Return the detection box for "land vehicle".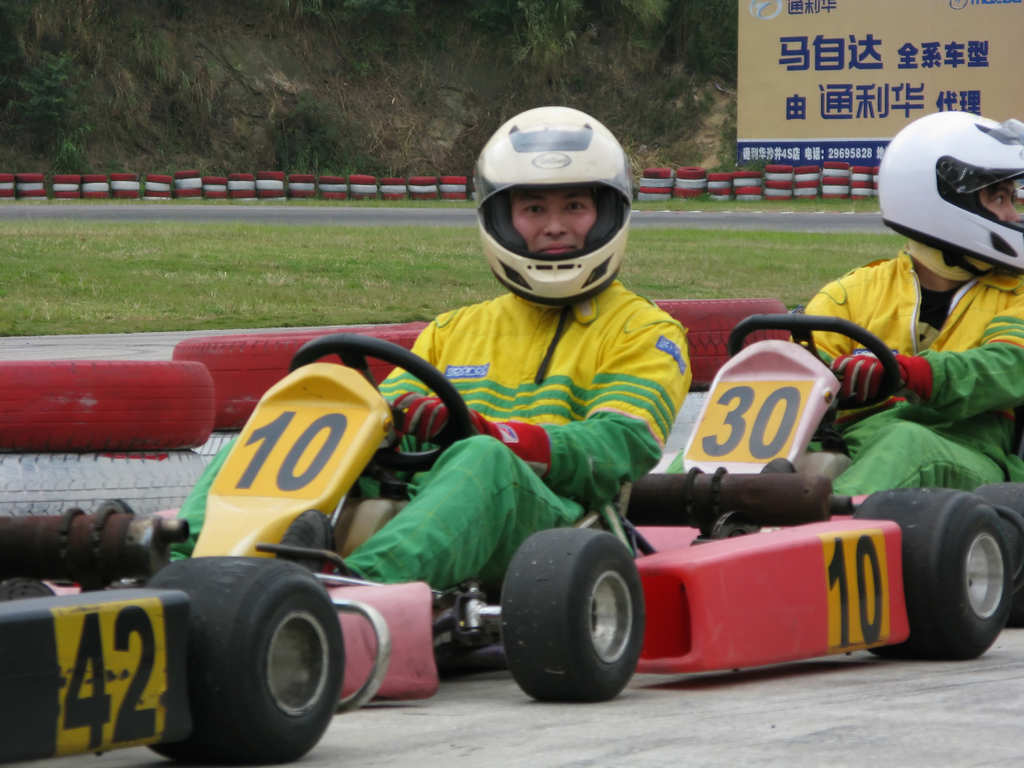
649:311:1023:619.
